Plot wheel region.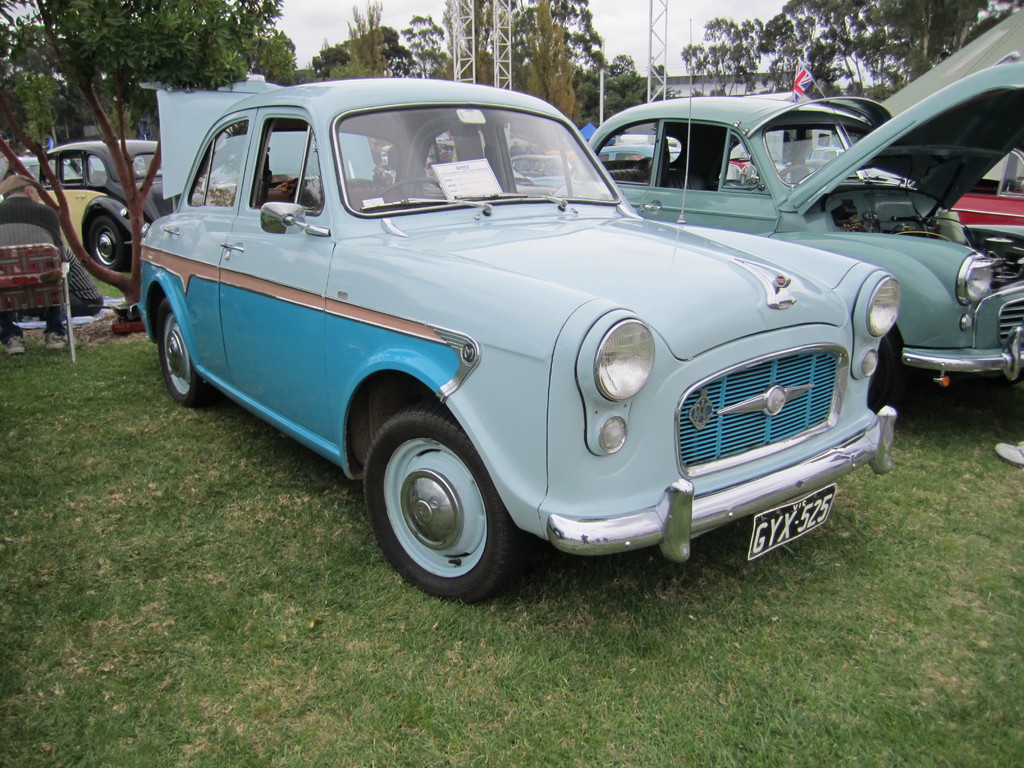
Plotted at <region>776, 163, 812, 182</region>.
